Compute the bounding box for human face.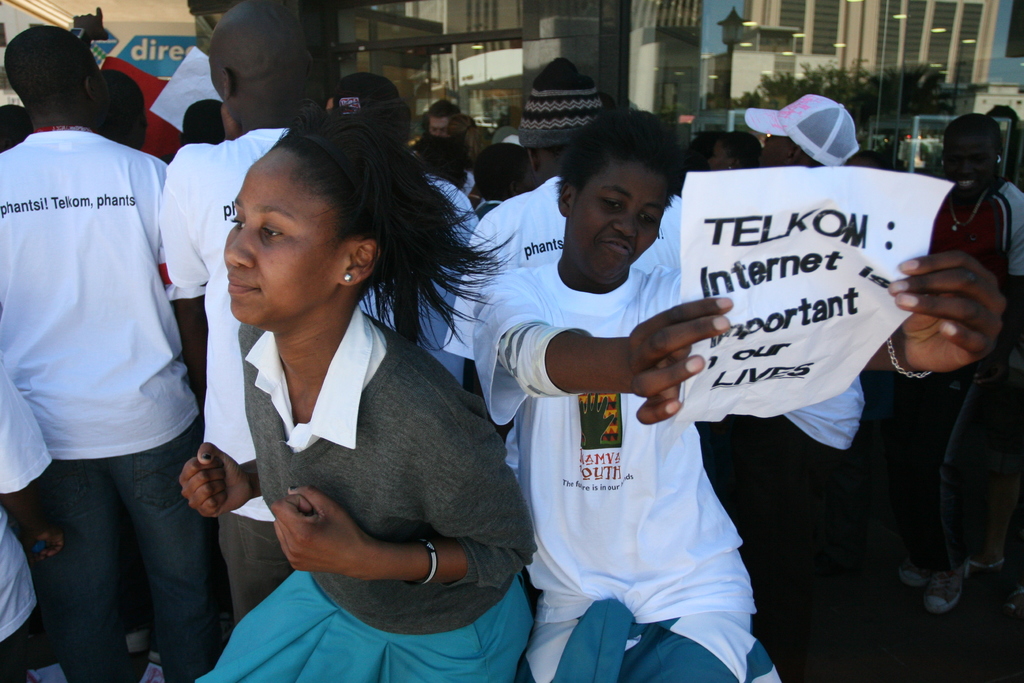
{"left": 945, "top": 135, "right": 993, "bottom": 203}.
